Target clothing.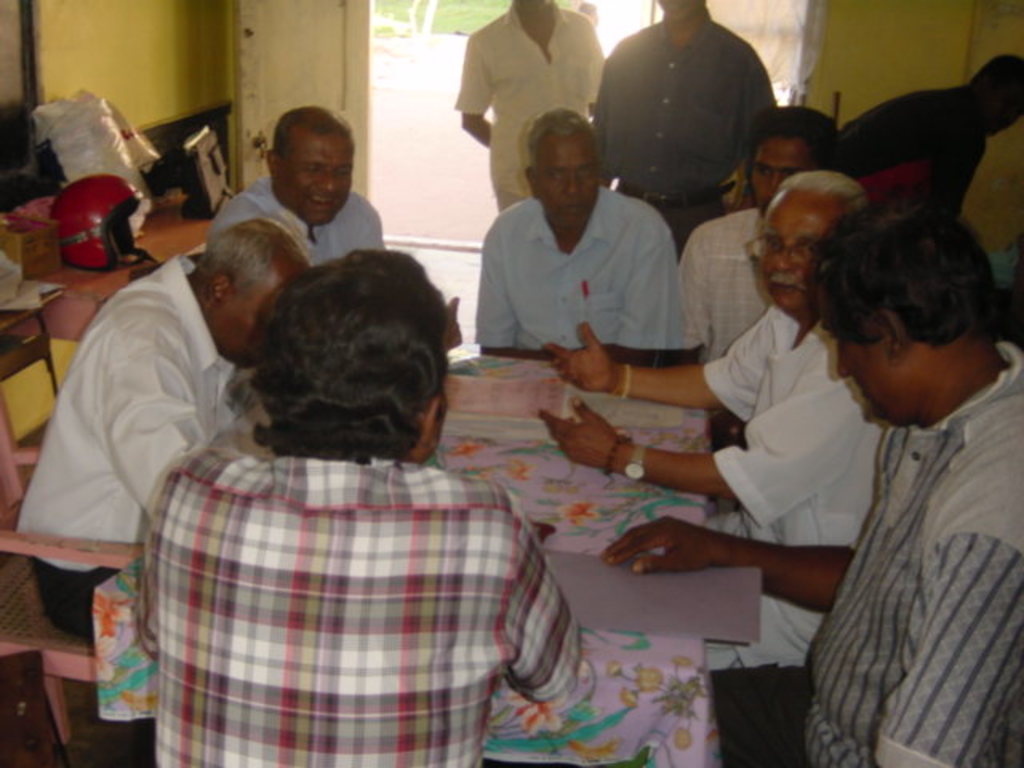
Target region: 690:291:877:600.
